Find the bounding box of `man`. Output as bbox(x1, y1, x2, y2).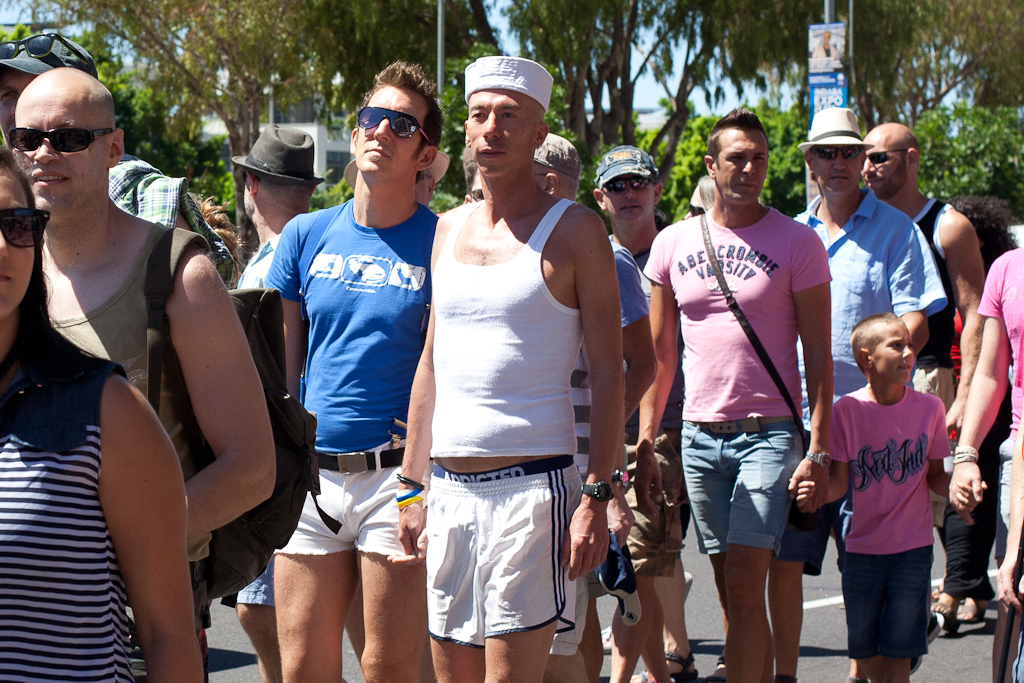
bbox(34, 67, 275, 682).
